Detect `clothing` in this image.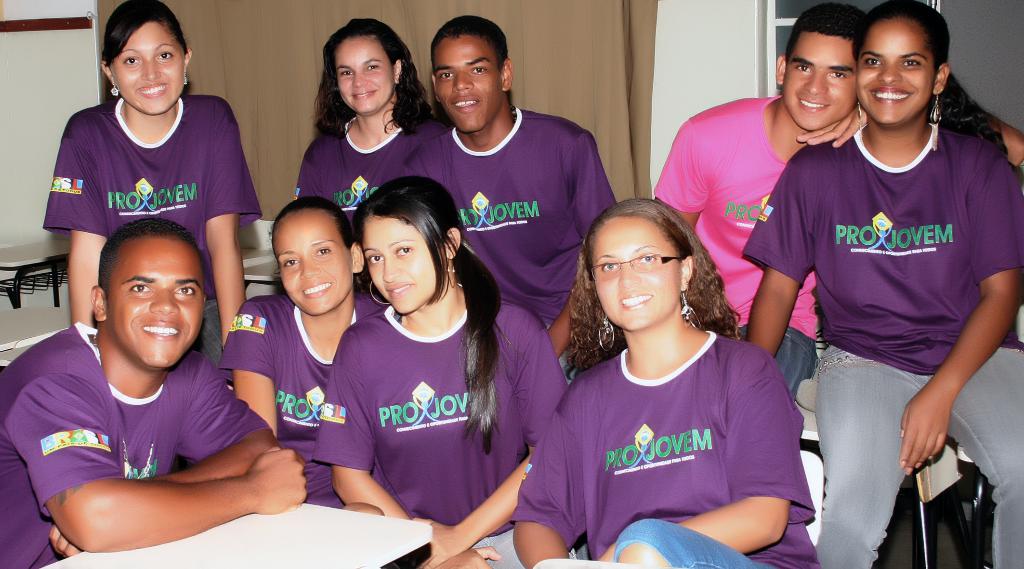
Detection: BBox(650, 92, 822, 447).
